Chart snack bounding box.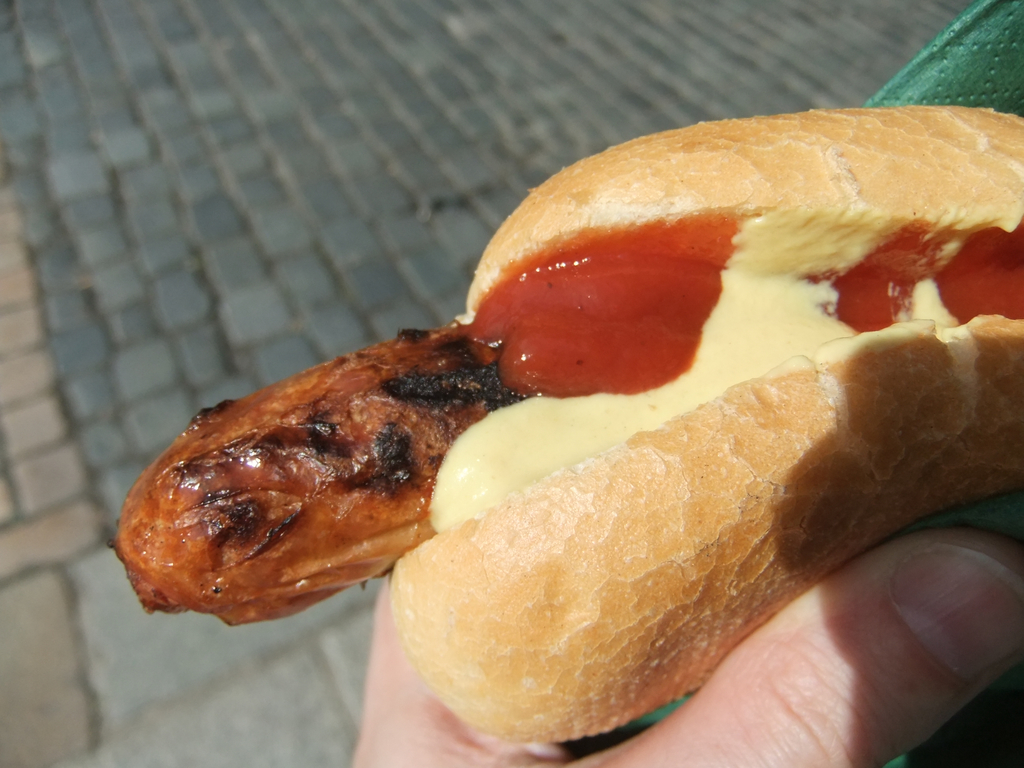
Charted: (x1=109, y1=103, x2=1023, y2=750).
